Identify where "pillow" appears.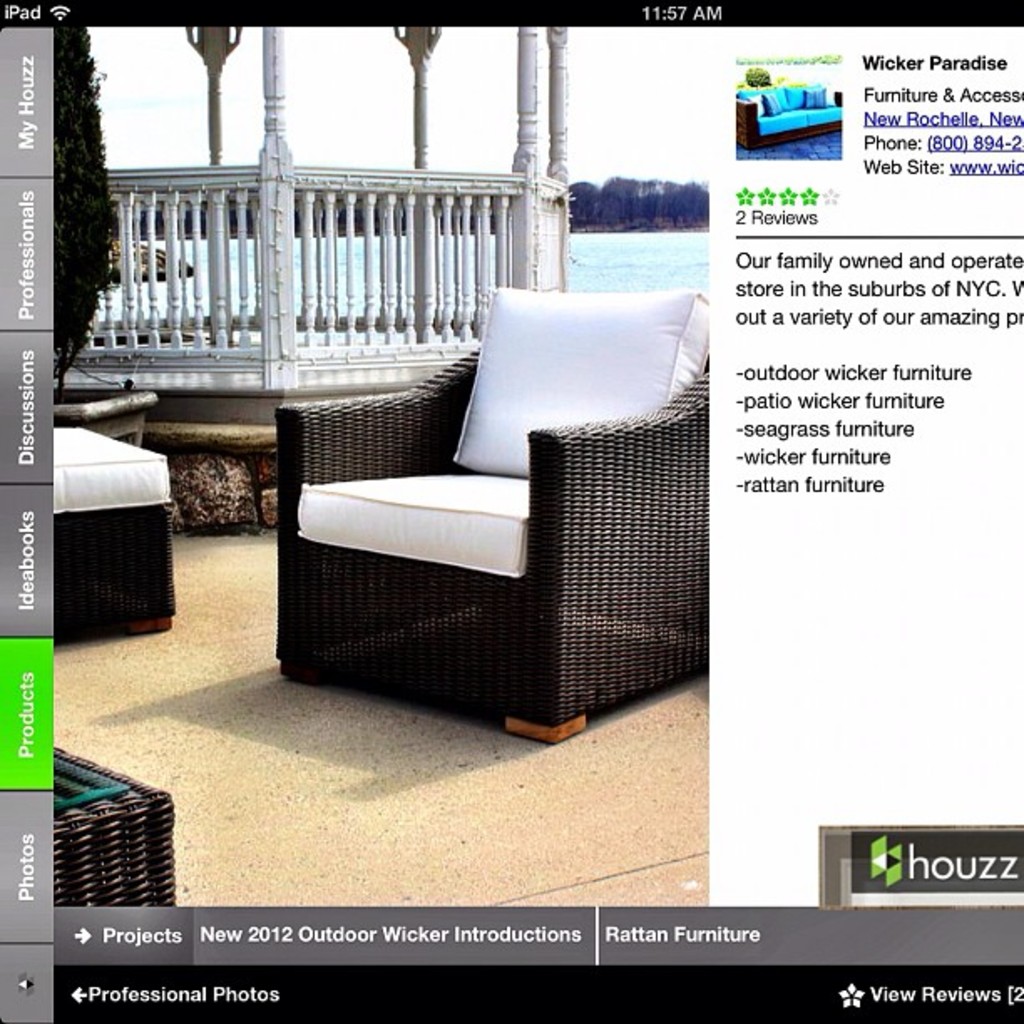
Appears at bbox=[458, 288, 704, 470].
